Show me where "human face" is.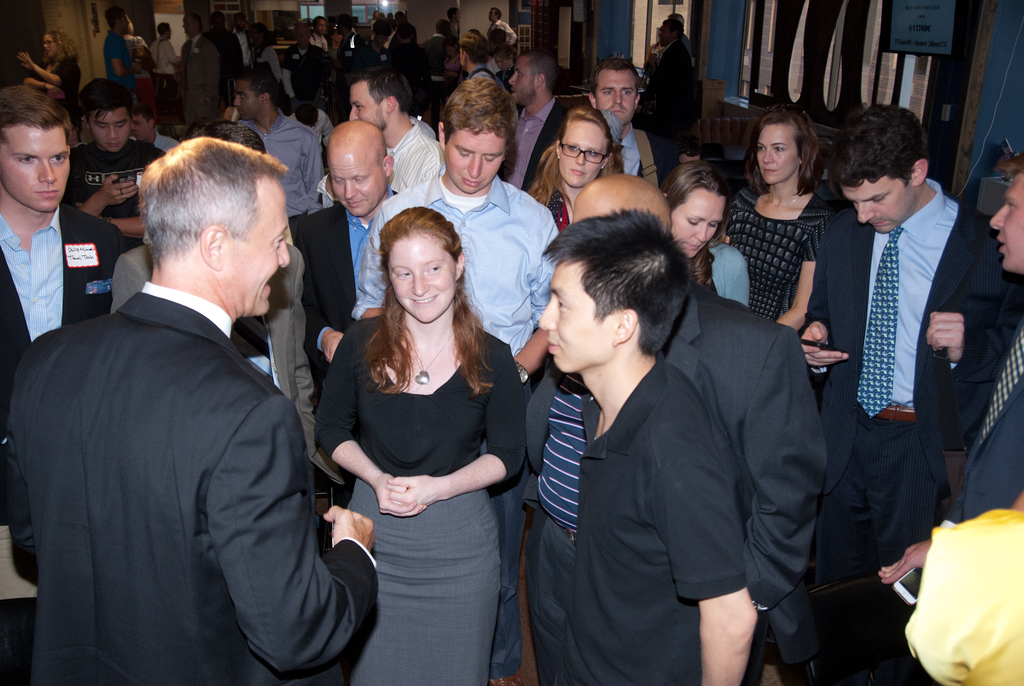
"human face" is at 535 258 605 369.
